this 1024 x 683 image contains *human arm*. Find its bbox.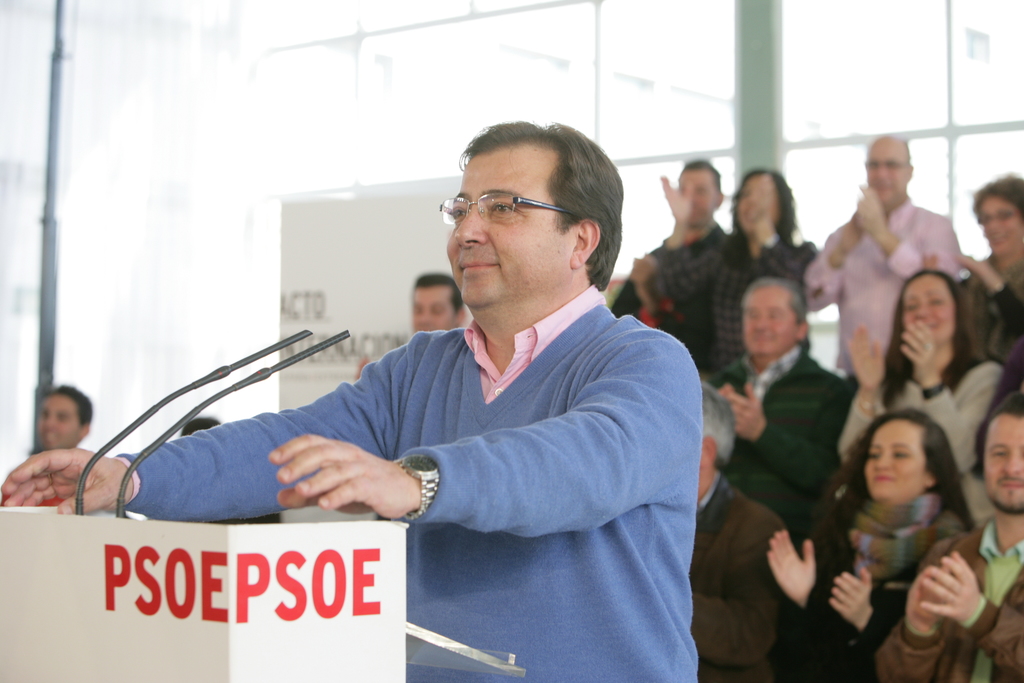
detection(753, 188, 820, 277).
